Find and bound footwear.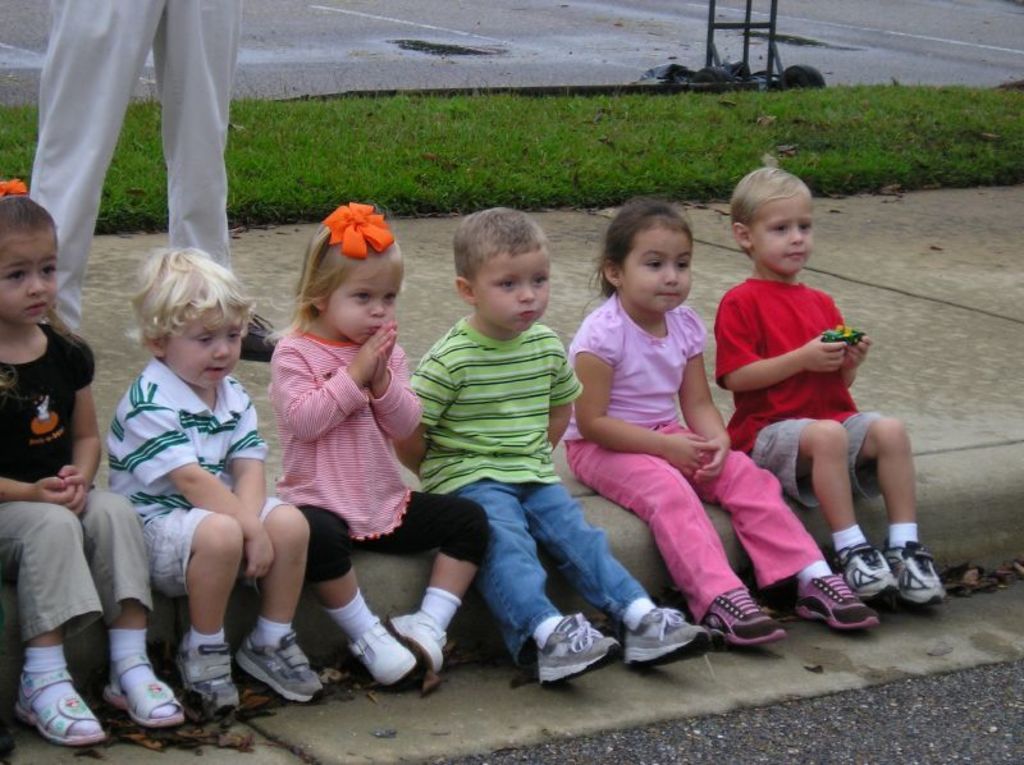
Bound: (x1=9, y1=652, x2=82, y2=752).
